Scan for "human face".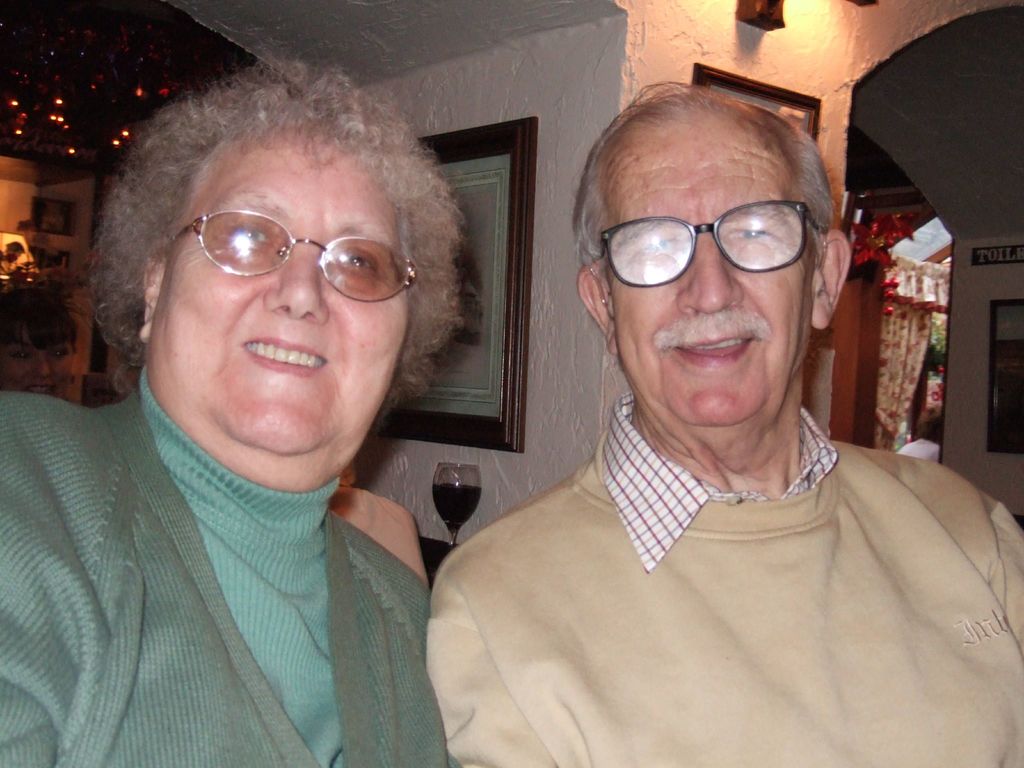
Scan result: select_region(148, 138, 412, 457).
